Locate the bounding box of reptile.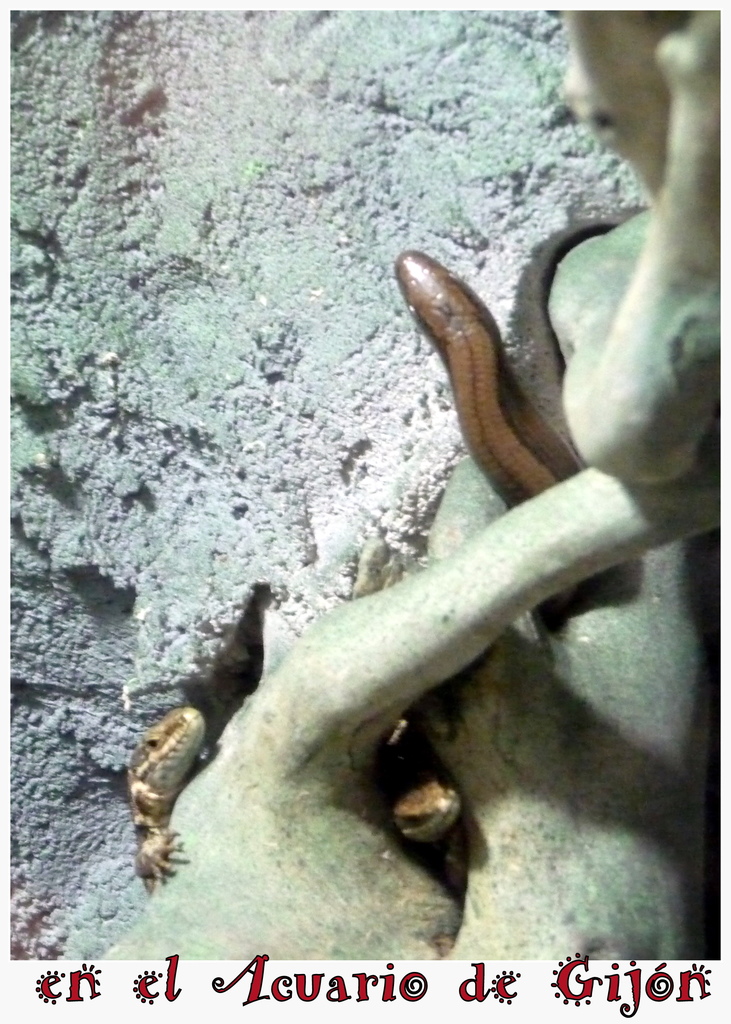
Bounding box: [x1=390, y1=247, x2=589, y2=634].
